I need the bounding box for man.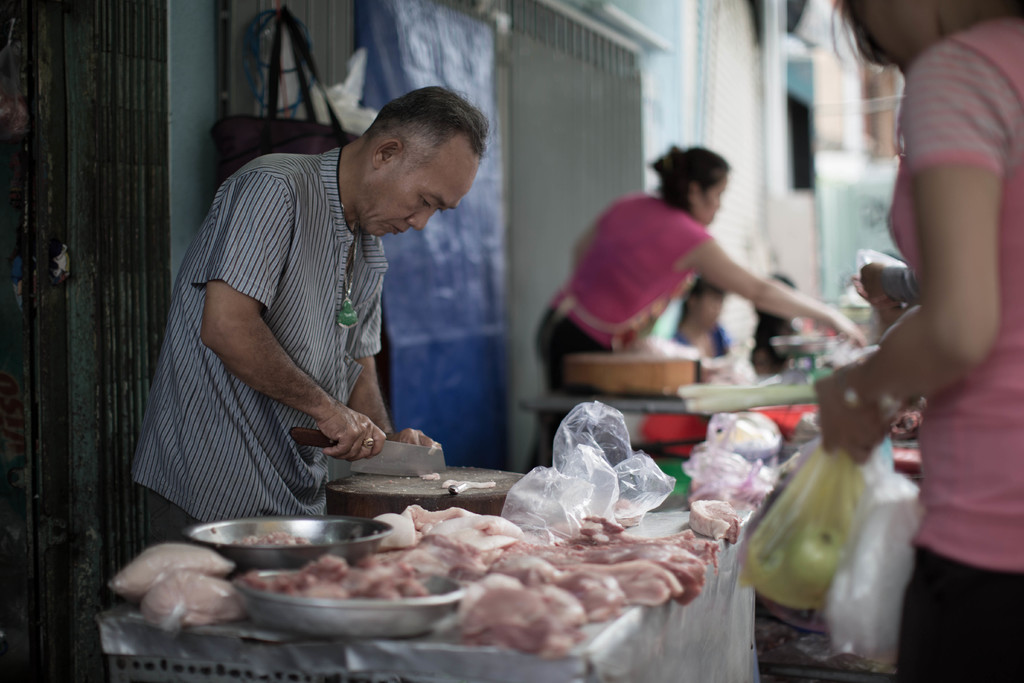
Here it is: [left=157, top=91, right=495, bottom=509].
